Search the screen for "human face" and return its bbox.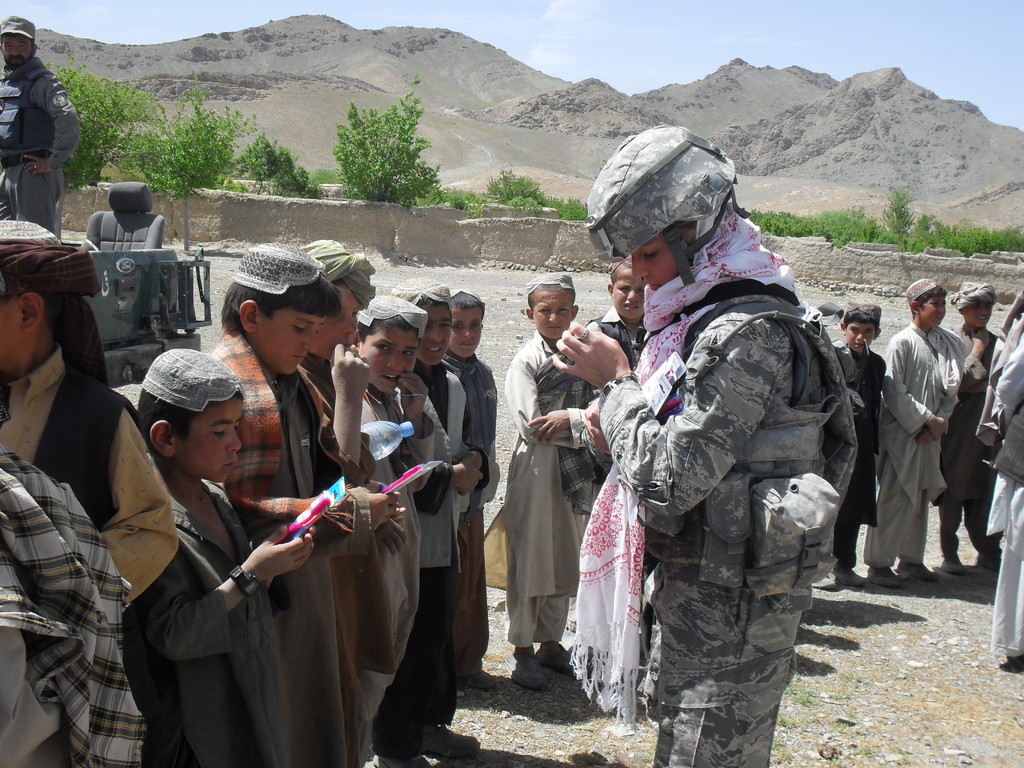
Found: [359, 324, 416, 389].
